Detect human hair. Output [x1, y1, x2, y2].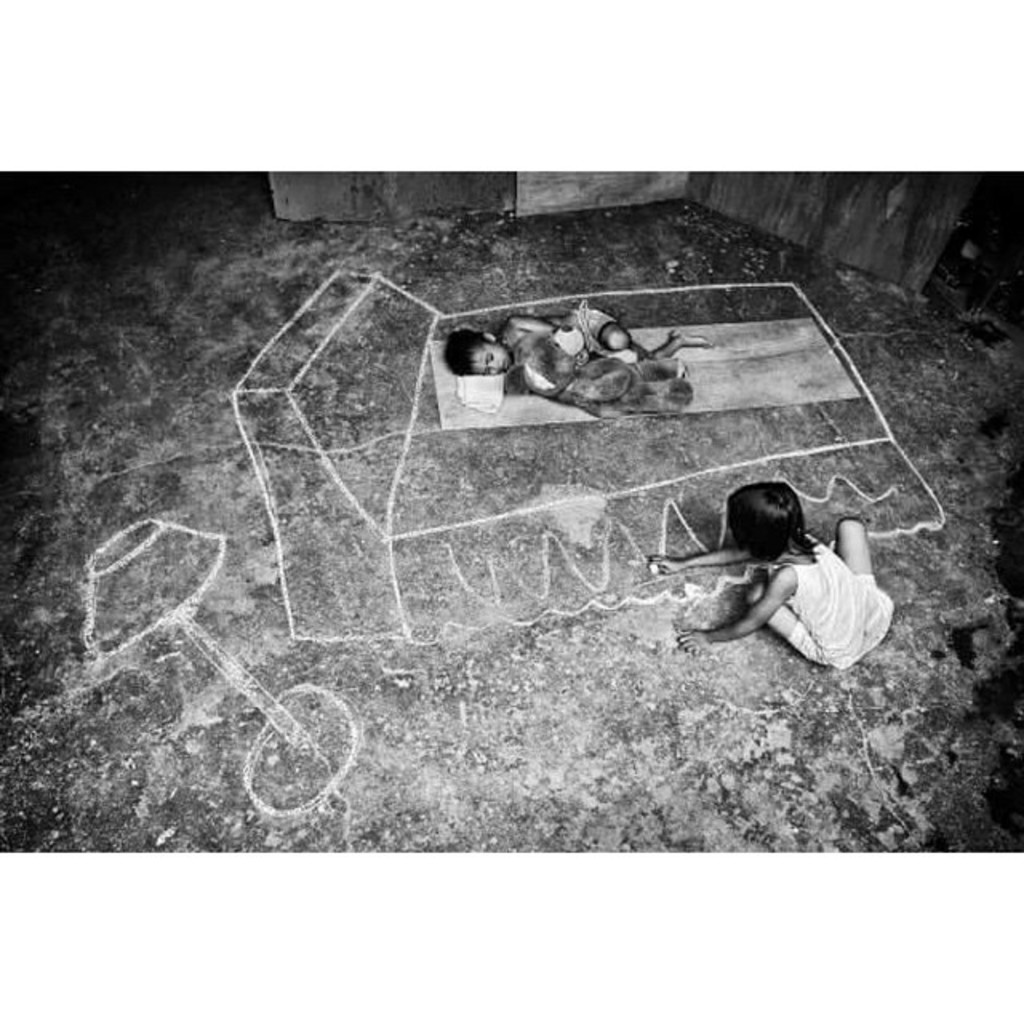
[443, 326, 496, 376].
